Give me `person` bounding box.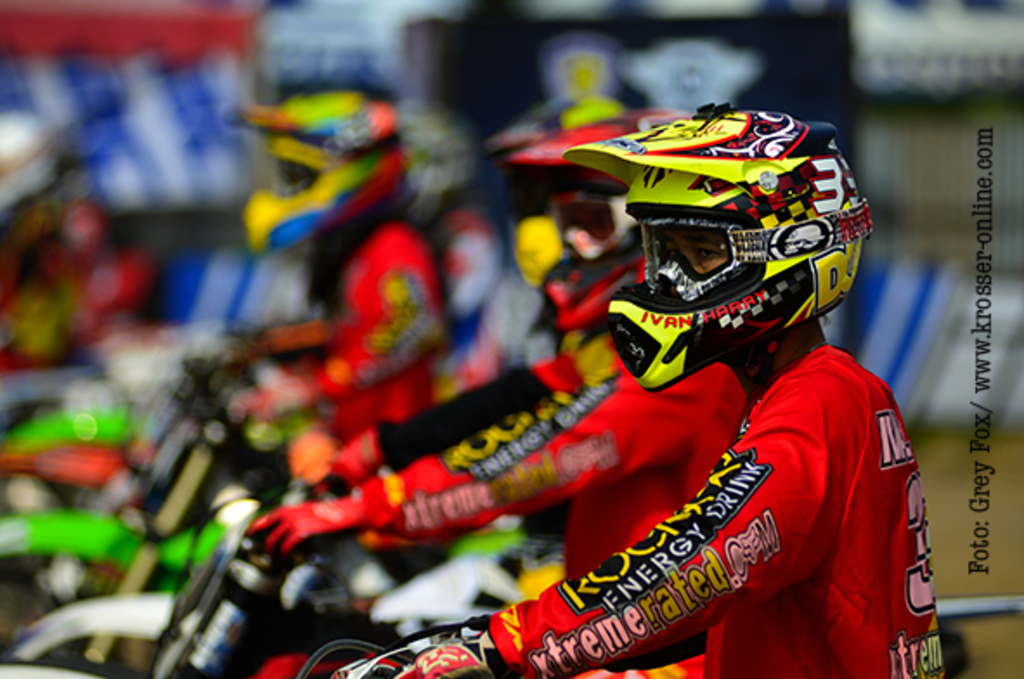
bbox=(217, 81, 442, 449).
